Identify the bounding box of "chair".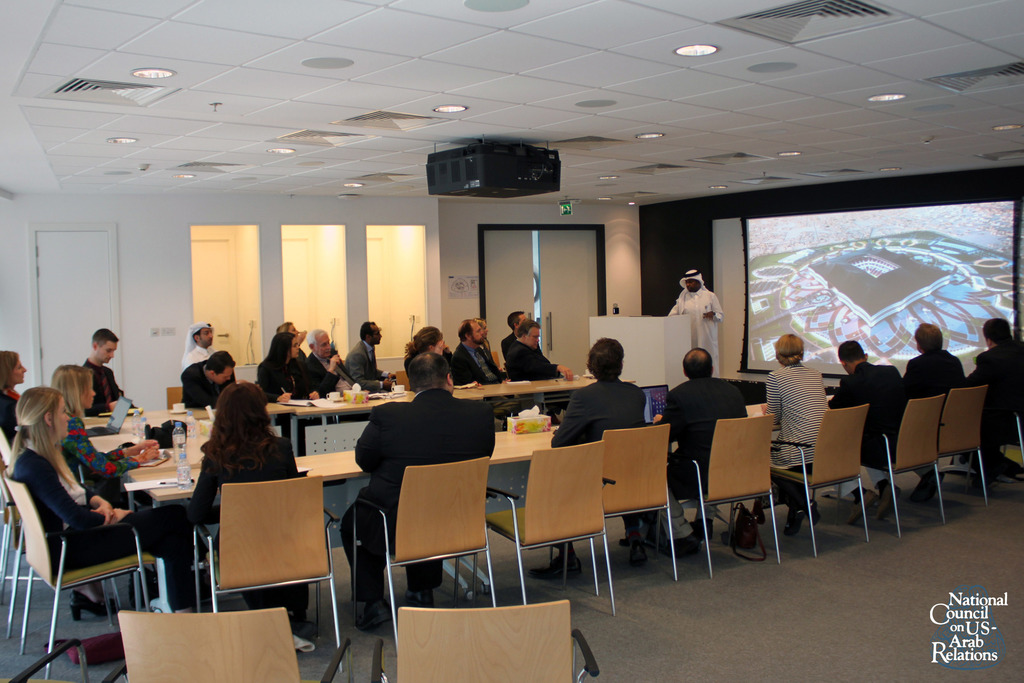
left=604, top=431, right=682, bottom=588.
